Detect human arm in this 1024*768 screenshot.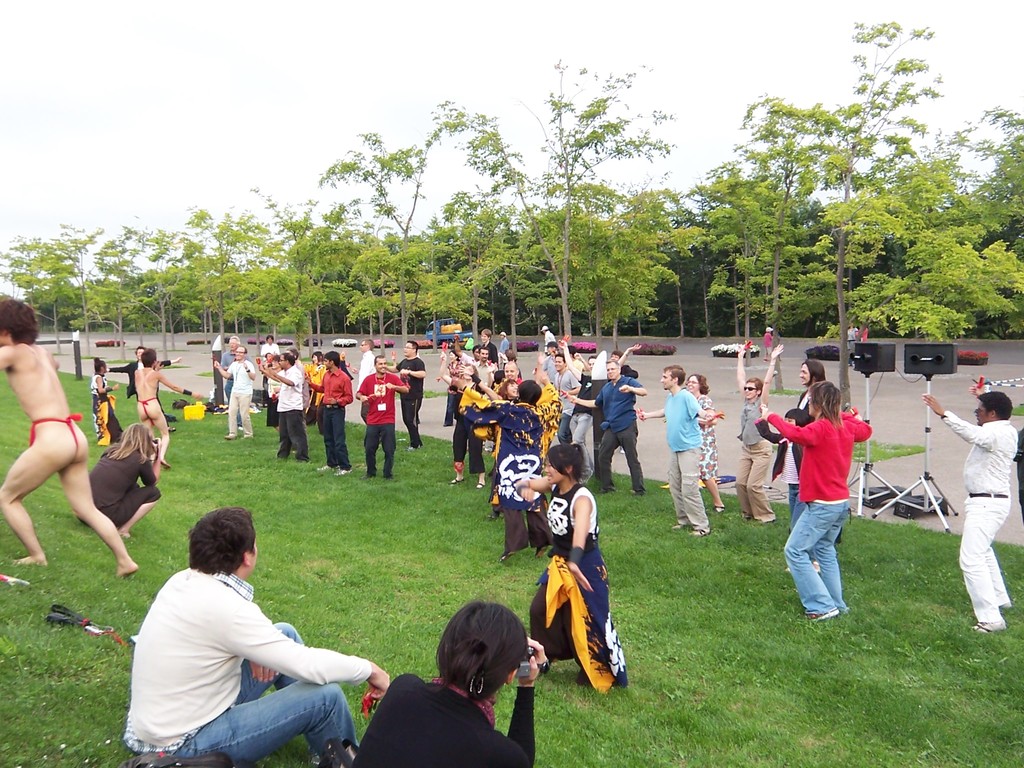
Detection: box=[687, 395, 718, 425].
